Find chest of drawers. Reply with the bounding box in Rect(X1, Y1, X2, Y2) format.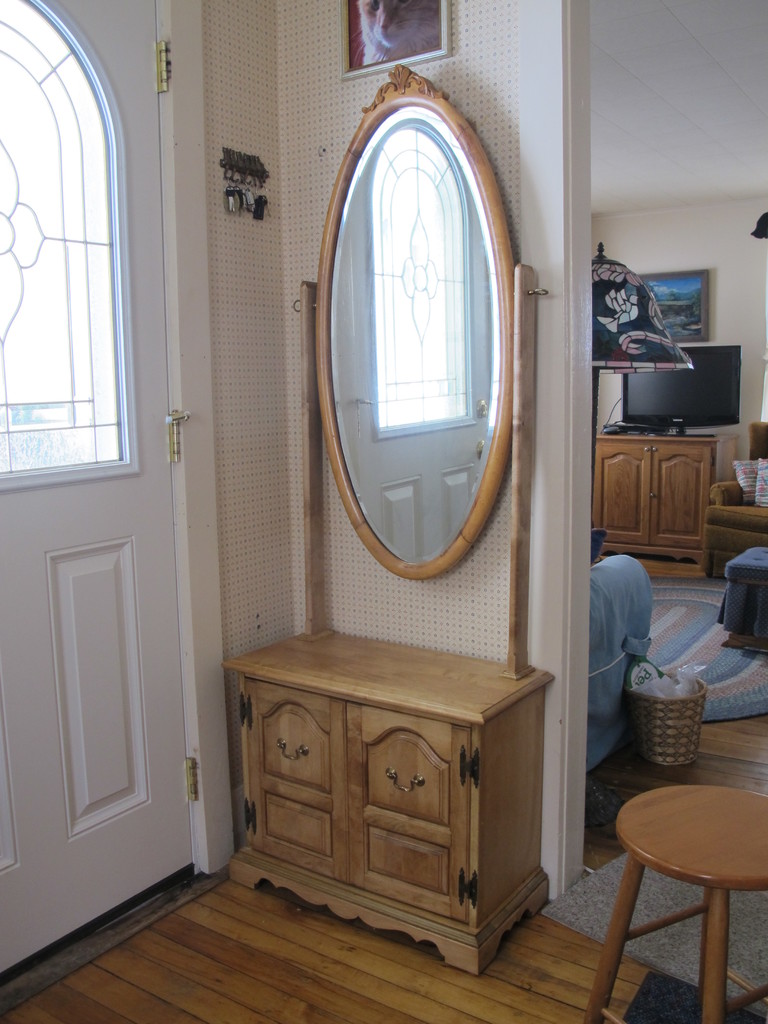
Rect(221, 65, 556, 974).
